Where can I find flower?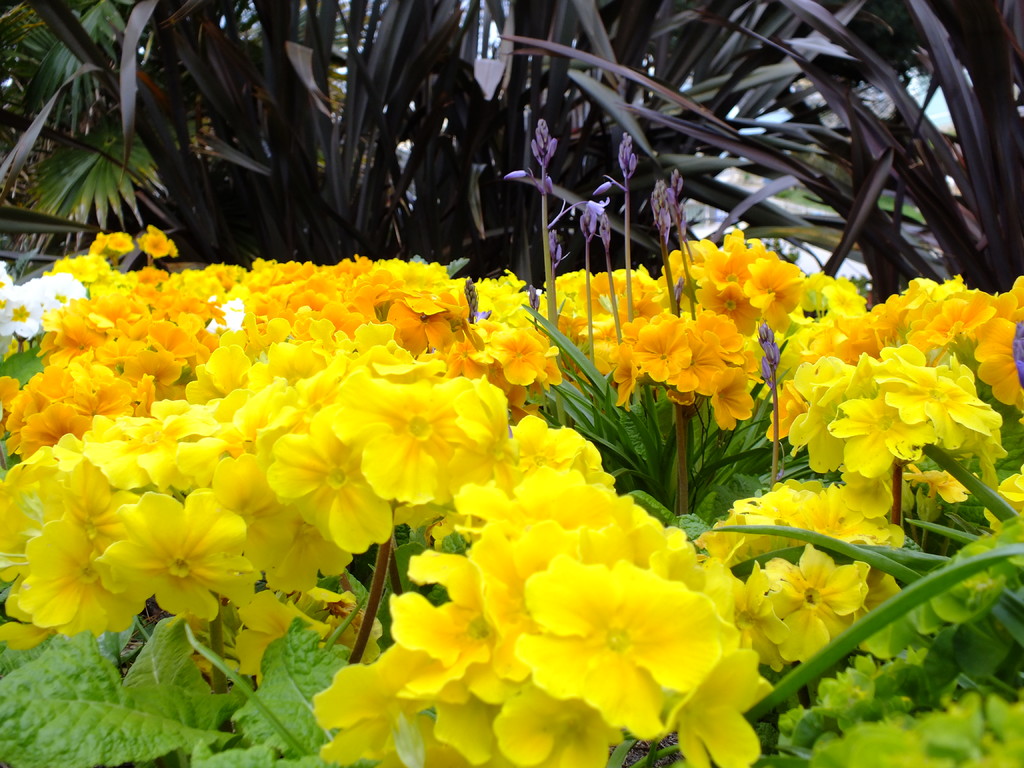
You can find it at region(0, 225, 1023, 767).
